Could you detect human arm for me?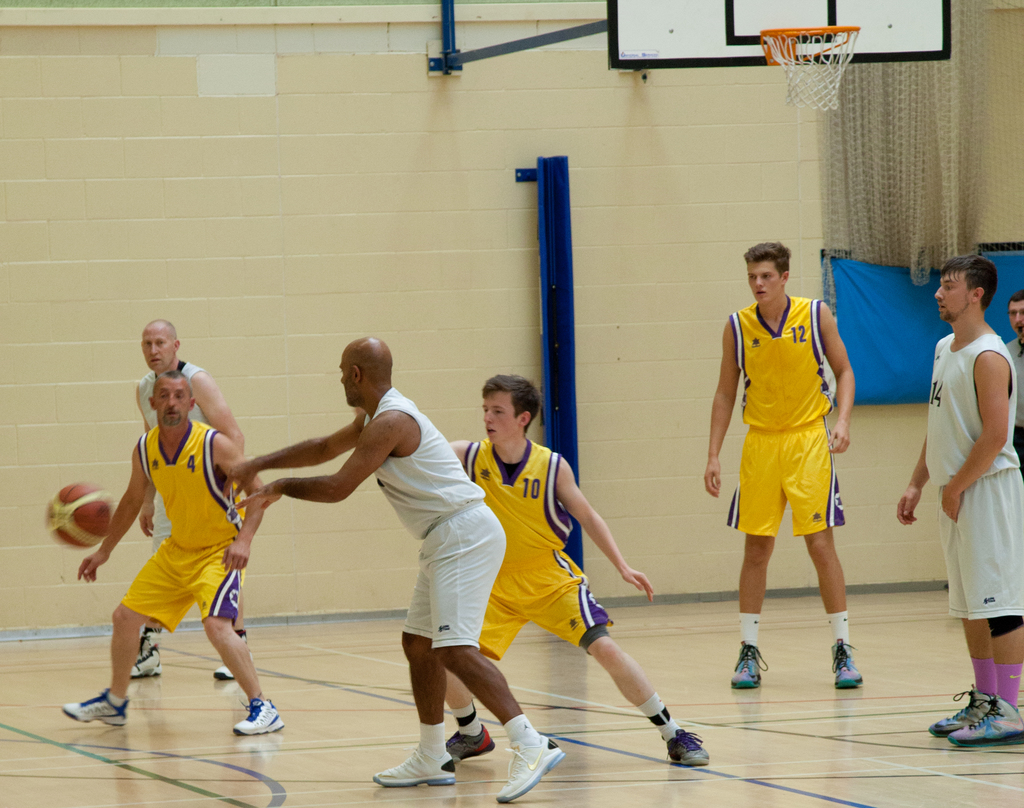
Detection result: box(222, 415, 368, 502).
